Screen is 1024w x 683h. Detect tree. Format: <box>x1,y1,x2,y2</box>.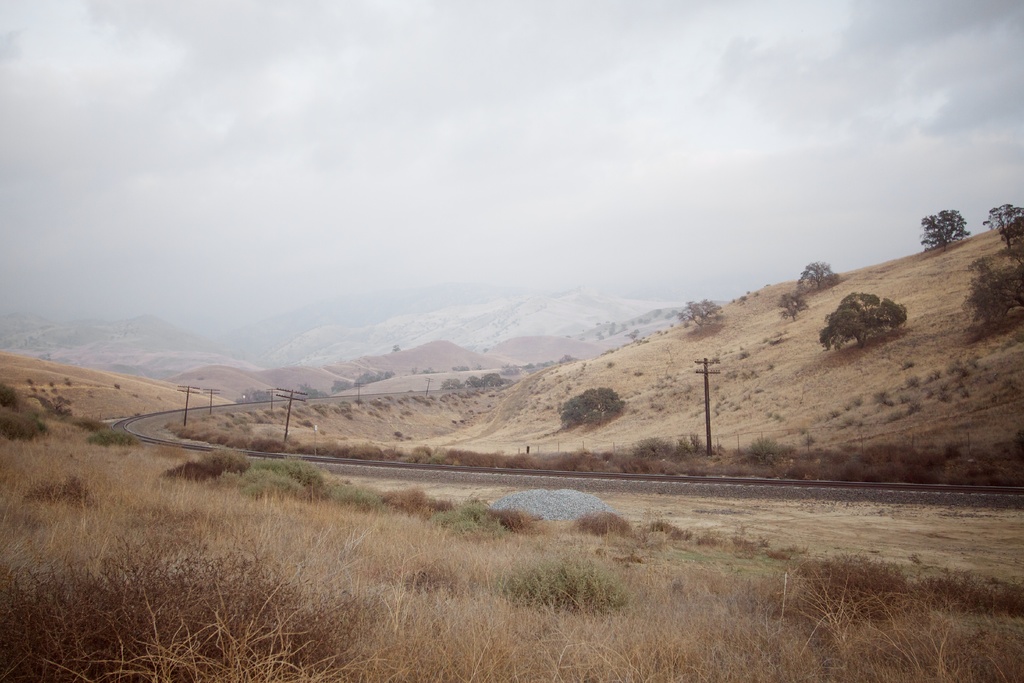
<box>637,317,653,327</box>.
